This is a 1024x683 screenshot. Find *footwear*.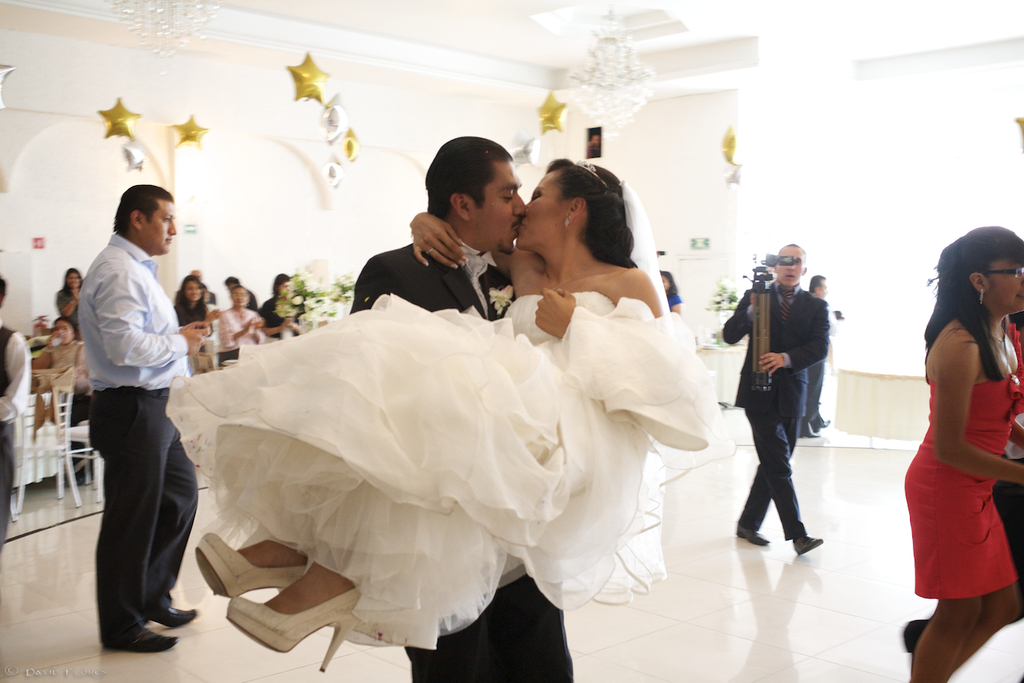
Bounding box: Rect(793, 535, 821, 555).
